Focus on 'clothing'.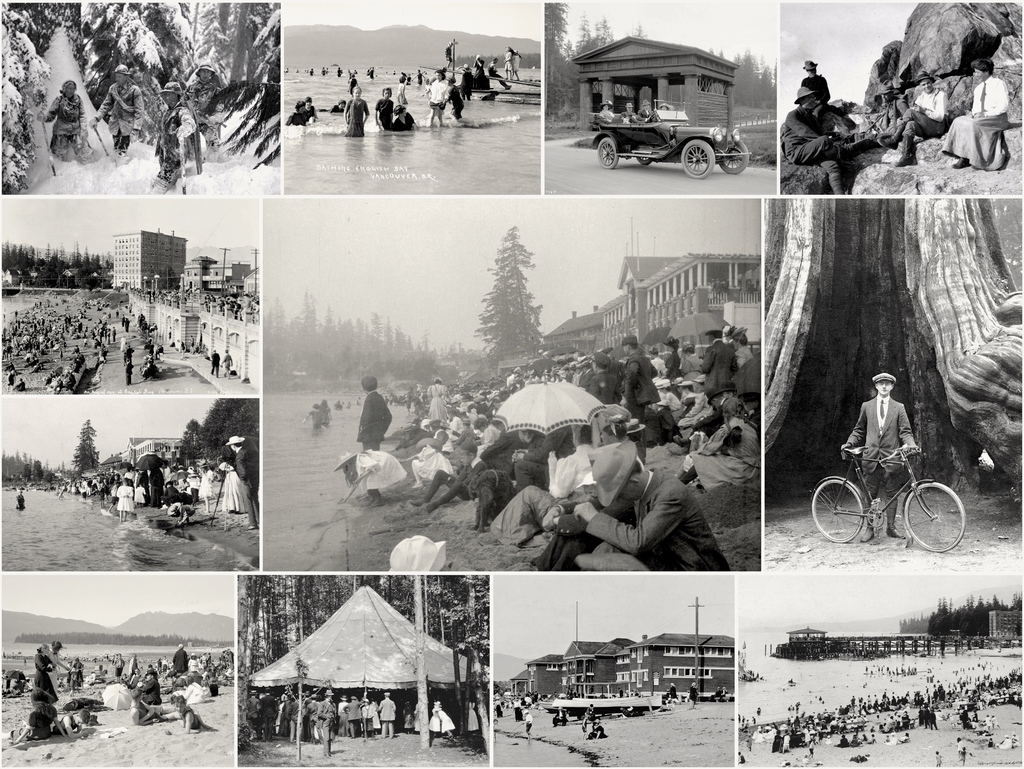
Focused at 583 476 733 574.
